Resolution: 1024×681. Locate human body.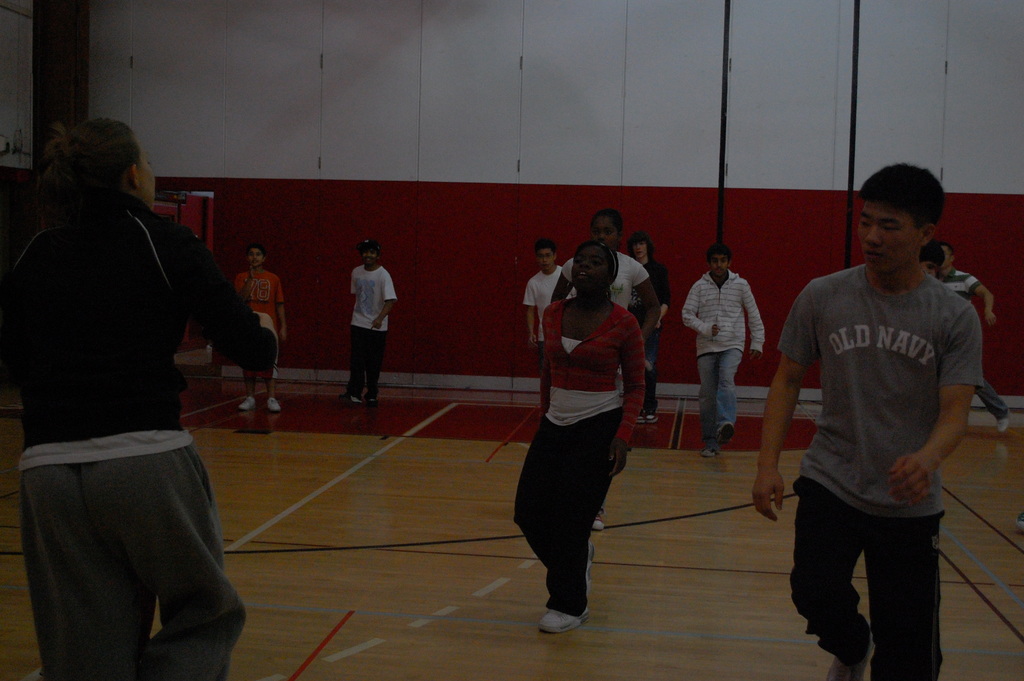
crop(748, 168, 985, 679).
